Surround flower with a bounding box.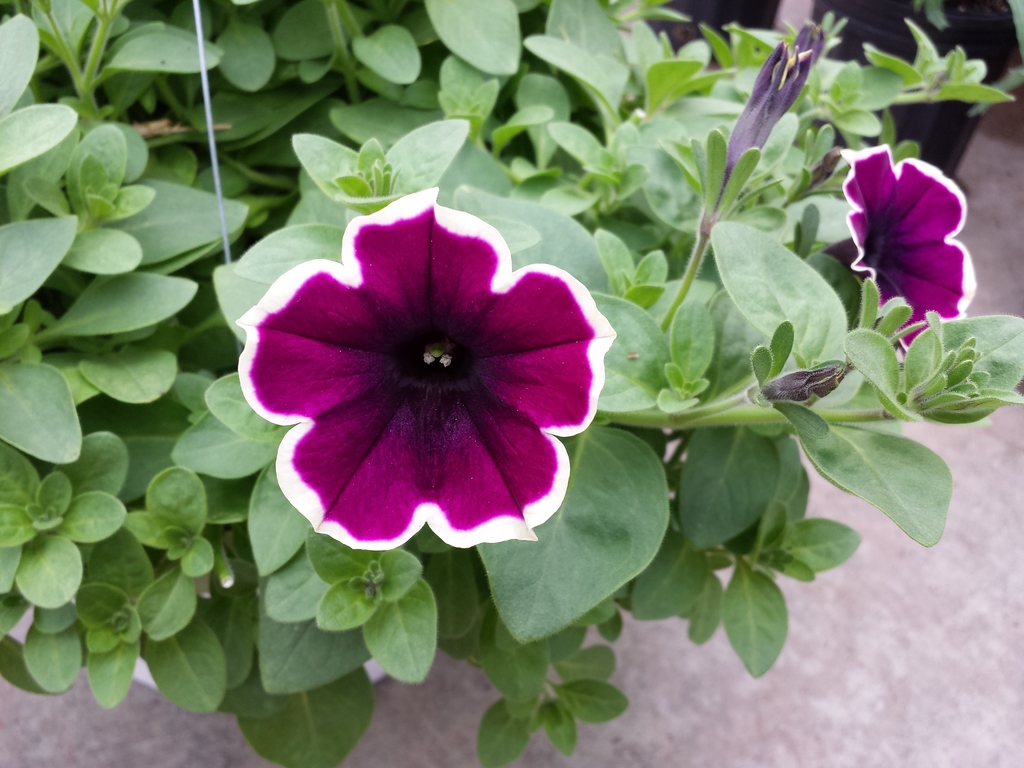
bbox=(838, 145, 981, 351).
